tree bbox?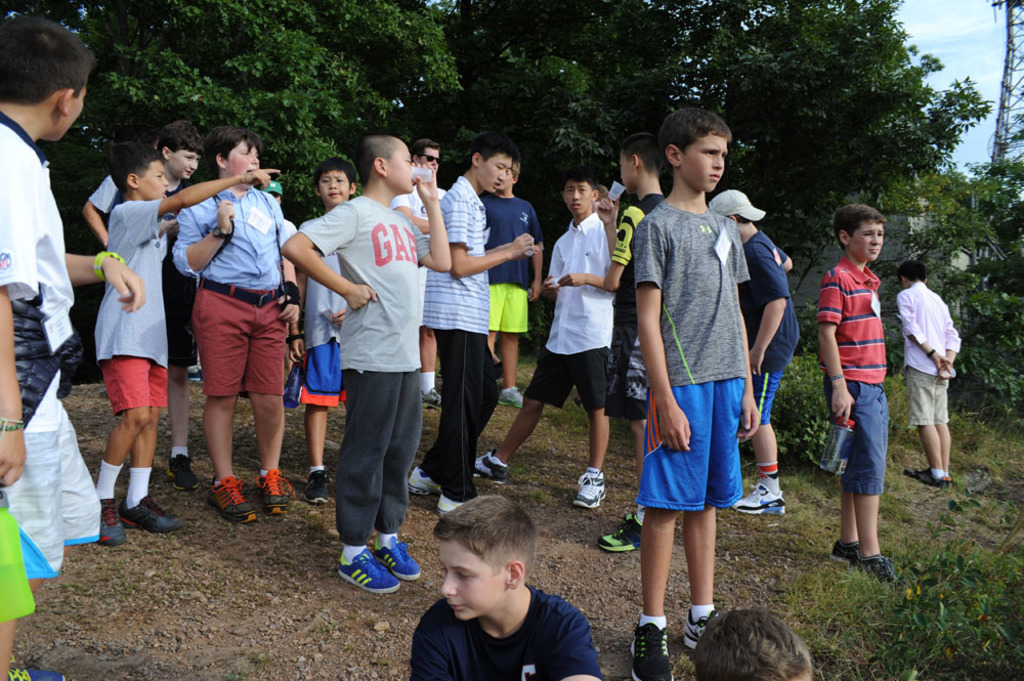
box=[412, 0, 691, 217]
